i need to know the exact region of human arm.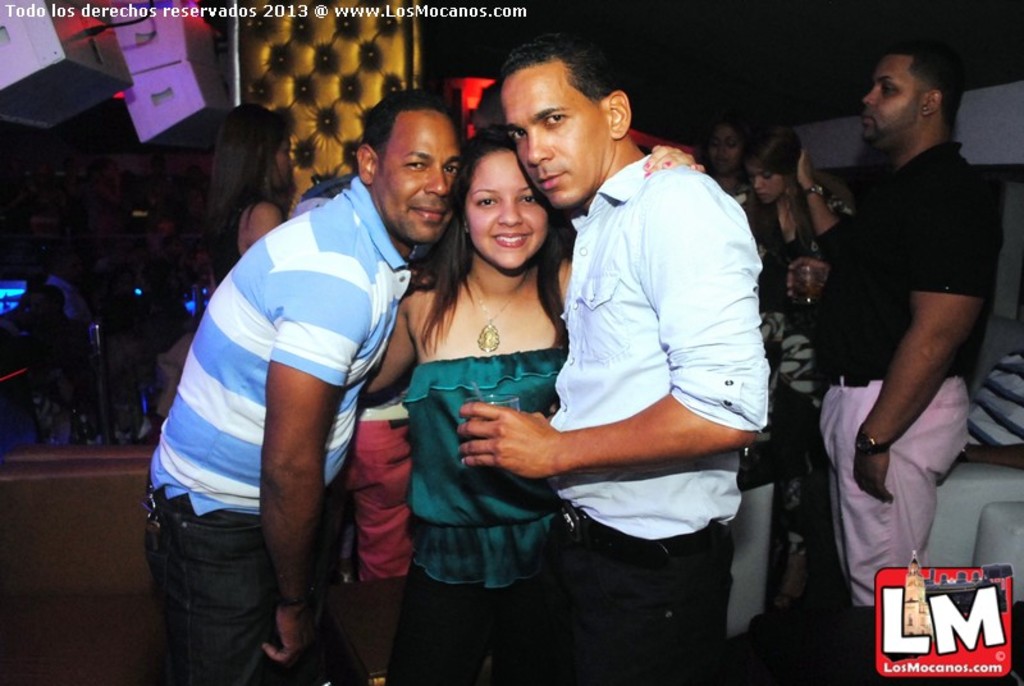
Region: <bbox>247, 200, 282, 243</bbox>.
